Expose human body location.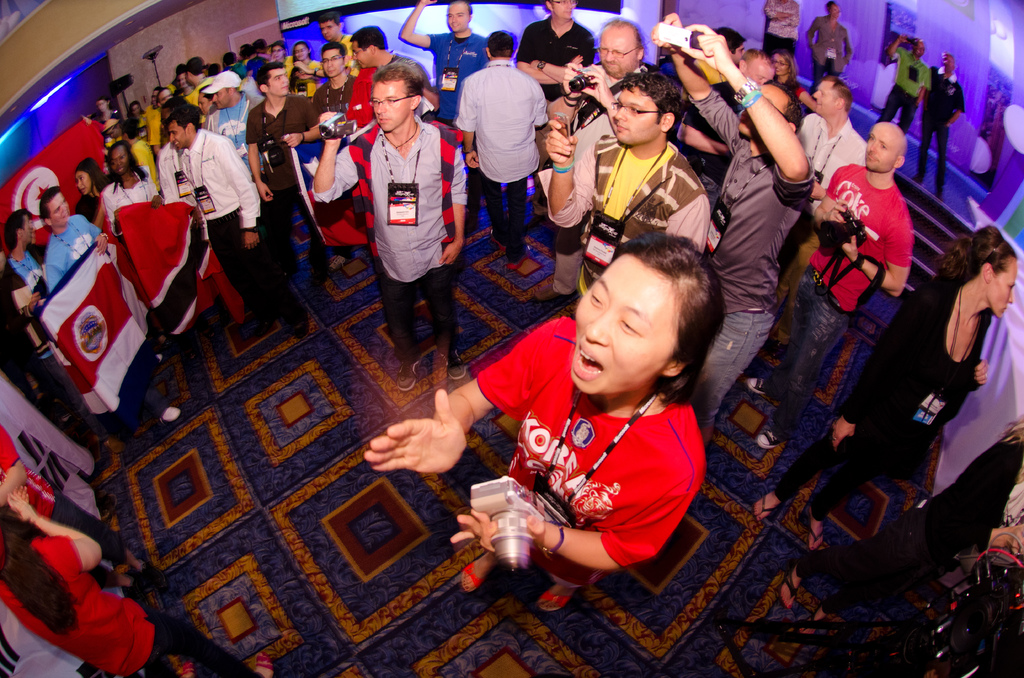
Exposed at {"x1": 883, "y1": 31, "x2": 931, "y2": 129}.
